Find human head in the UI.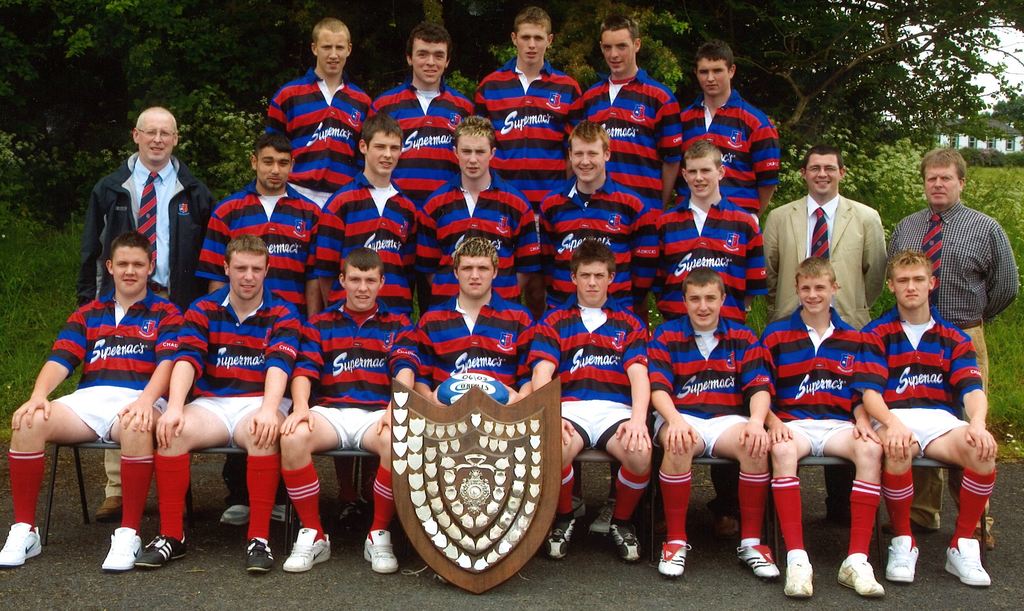
UI element at <bbox>691, 40, 734, 99</bbox>.
